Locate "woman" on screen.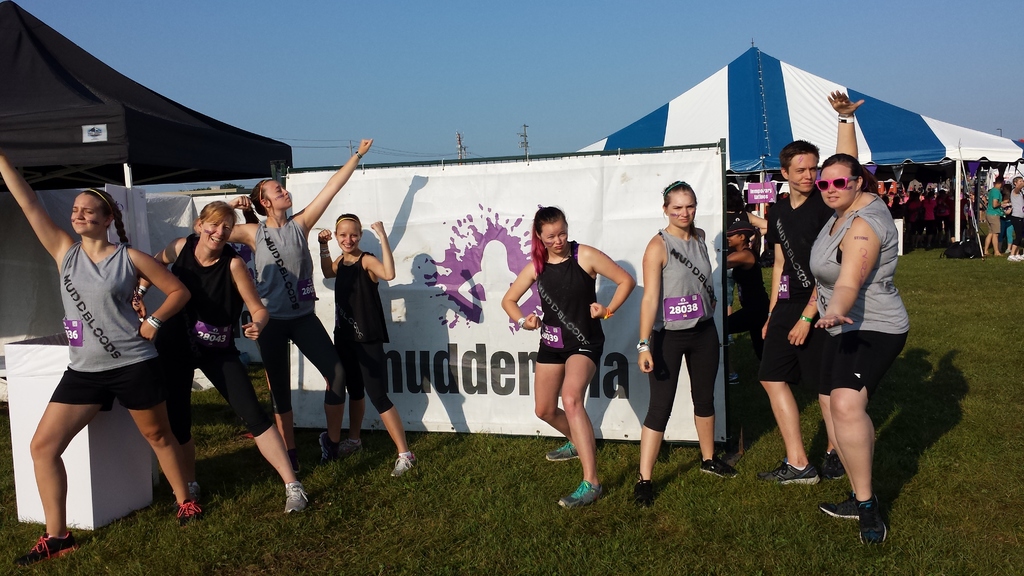
On screen at [x1=129, y1=198, x2=315, y2=530].
